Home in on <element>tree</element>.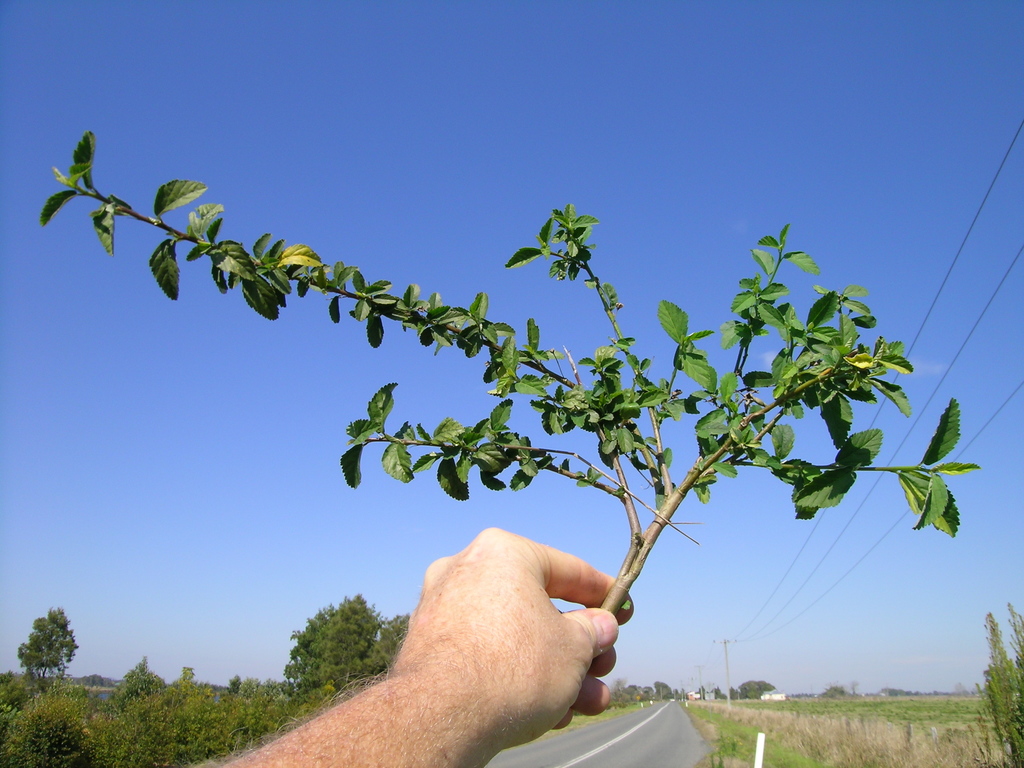
Homed in at x1=991 y1=604 x2=1023 y2=767.
